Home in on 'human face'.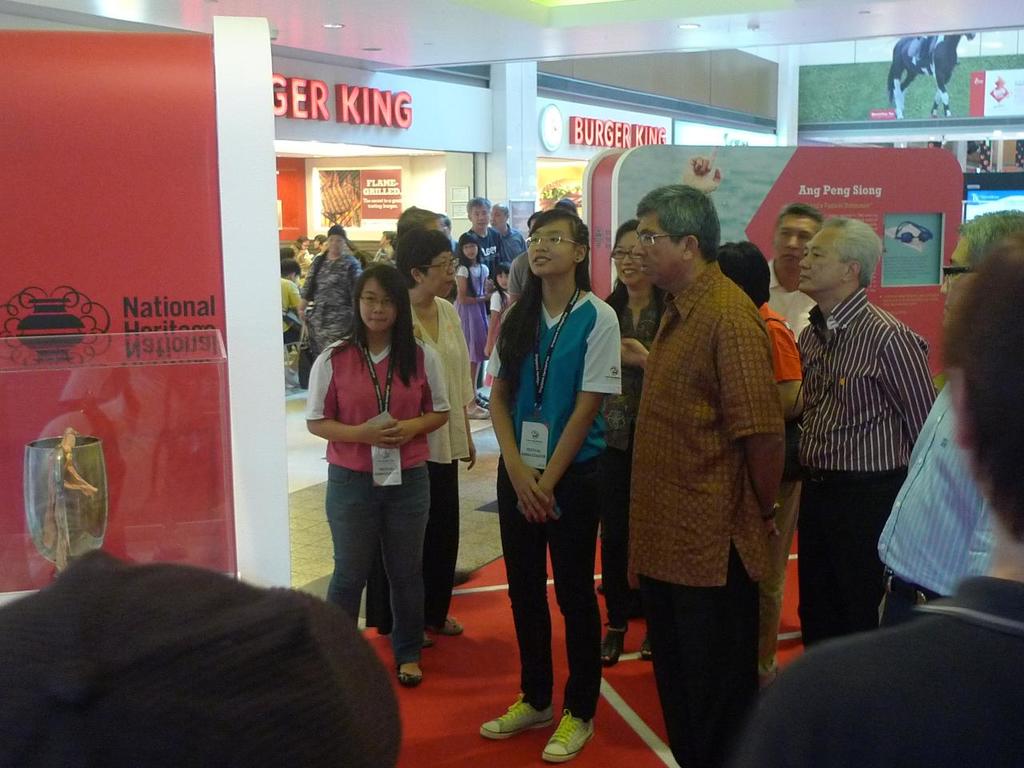
Homed in at (356,278,398,330).
